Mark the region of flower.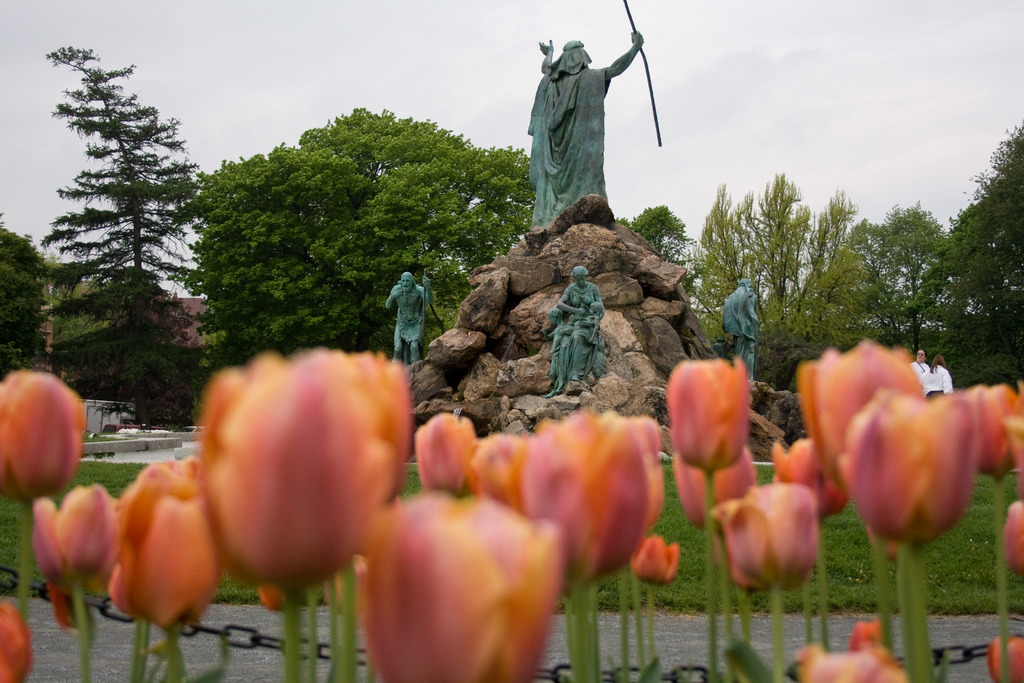
Region: 967, 381, 1023, 483.
